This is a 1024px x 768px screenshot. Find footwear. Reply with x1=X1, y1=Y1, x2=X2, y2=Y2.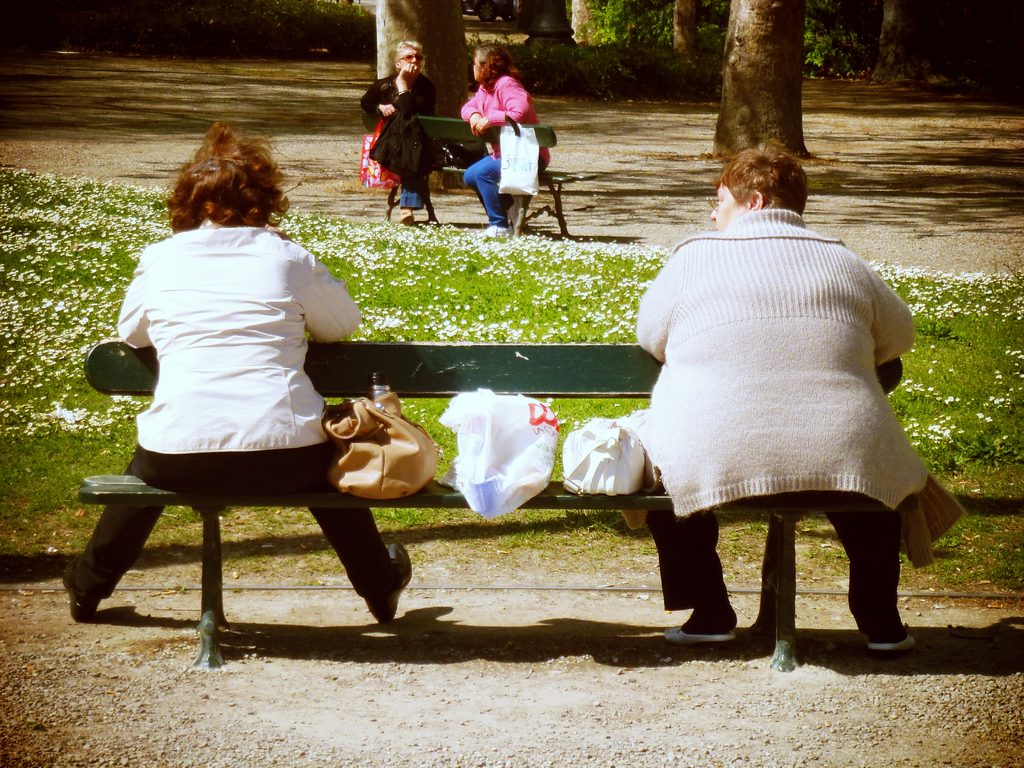
x1=364, y1=543, x2=413, y2=627.
